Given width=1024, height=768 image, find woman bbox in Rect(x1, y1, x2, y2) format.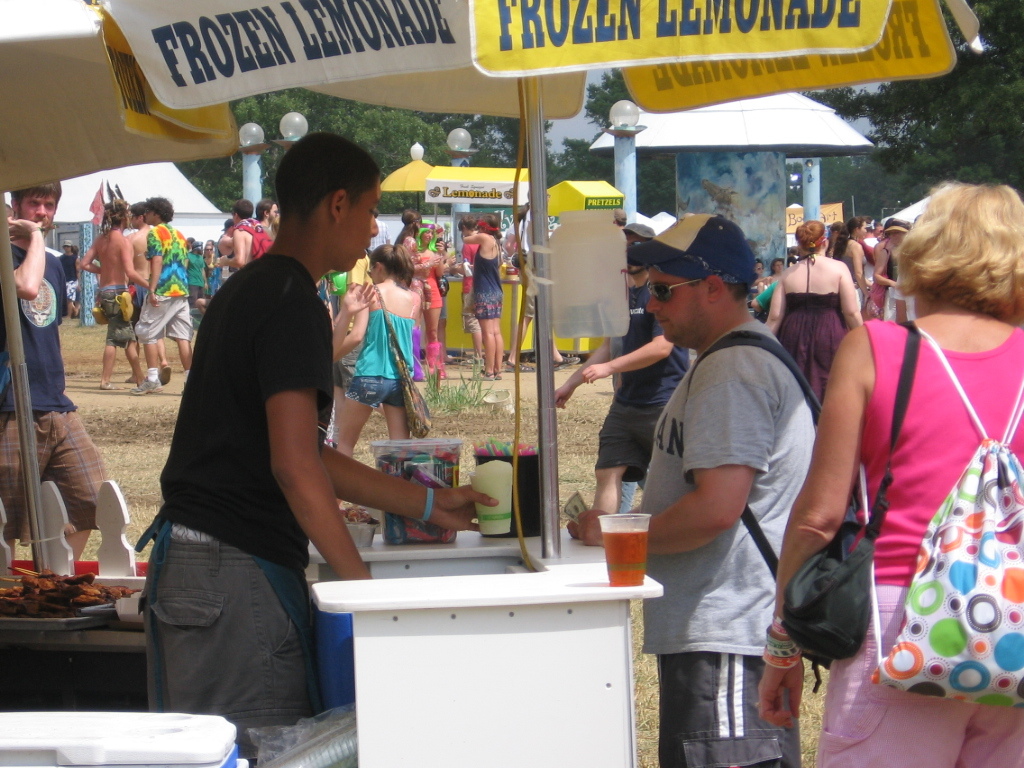
Rect(758, 257, 781, 287).
